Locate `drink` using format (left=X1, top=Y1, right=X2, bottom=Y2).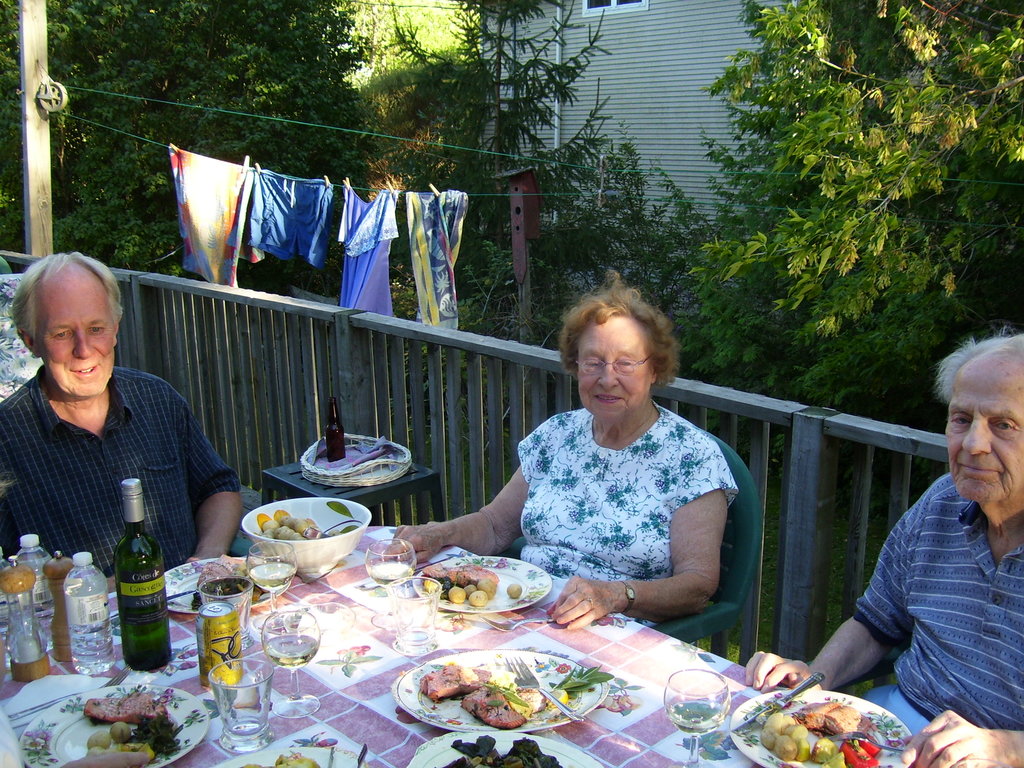
(left=191, top=596, right=236, bottom=694).
